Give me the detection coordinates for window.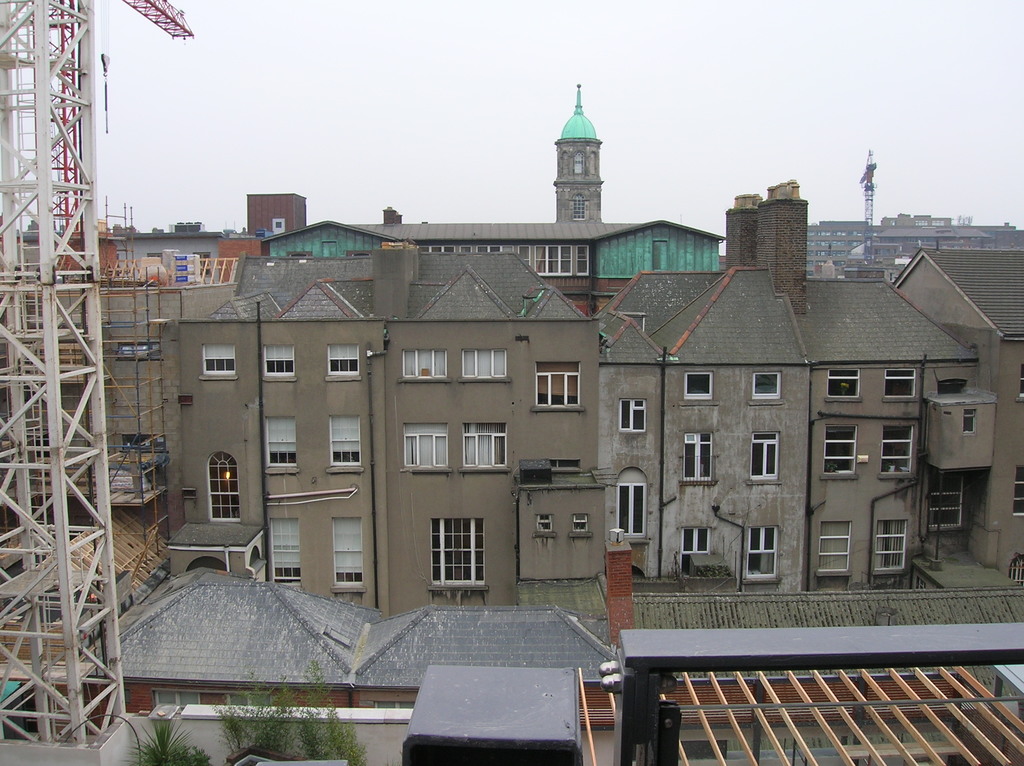
<bbox>399, 349, 452, 381</bbox>.
